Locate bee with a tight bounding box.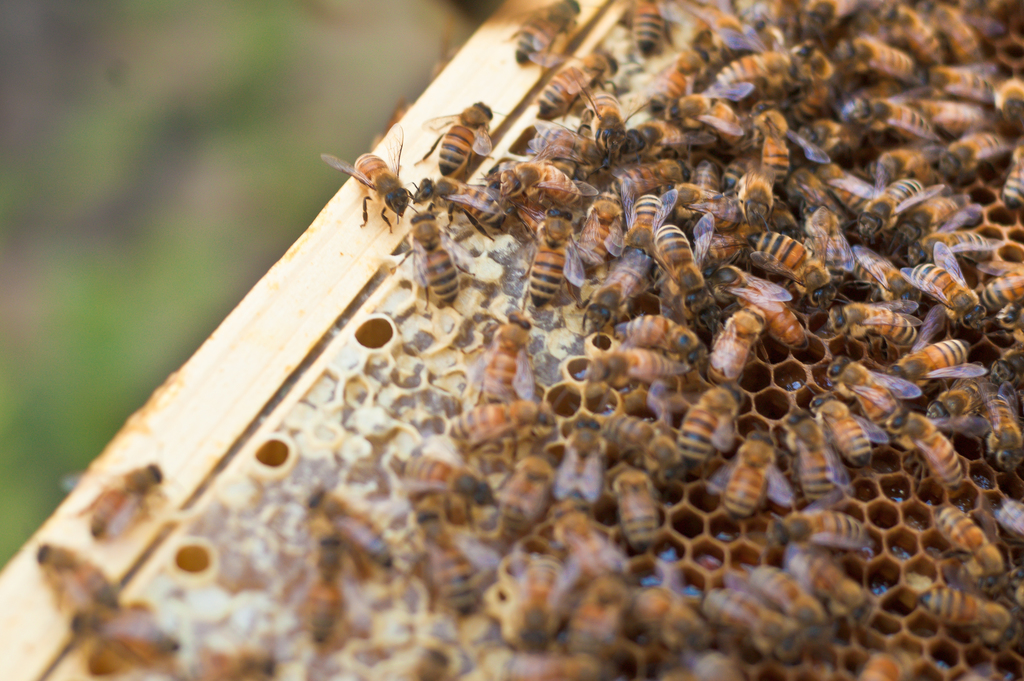
l=570, t=175, r=630, b=292.
